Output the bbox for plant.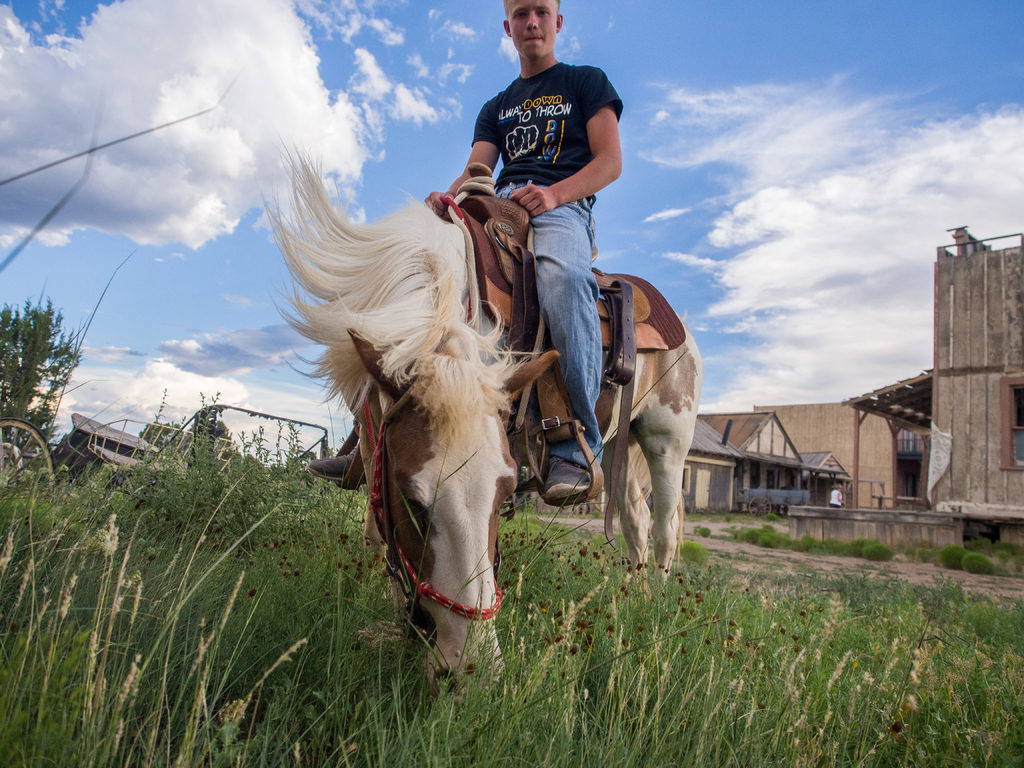
region(799, 534, 809, 552).
